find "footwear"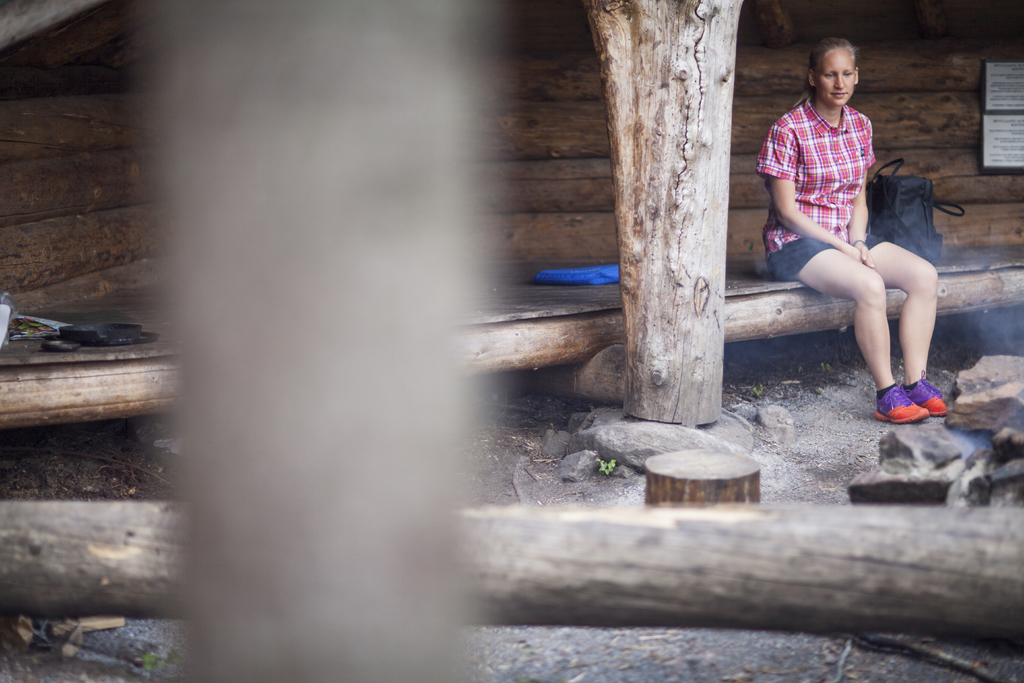
(876,386,927,425)
